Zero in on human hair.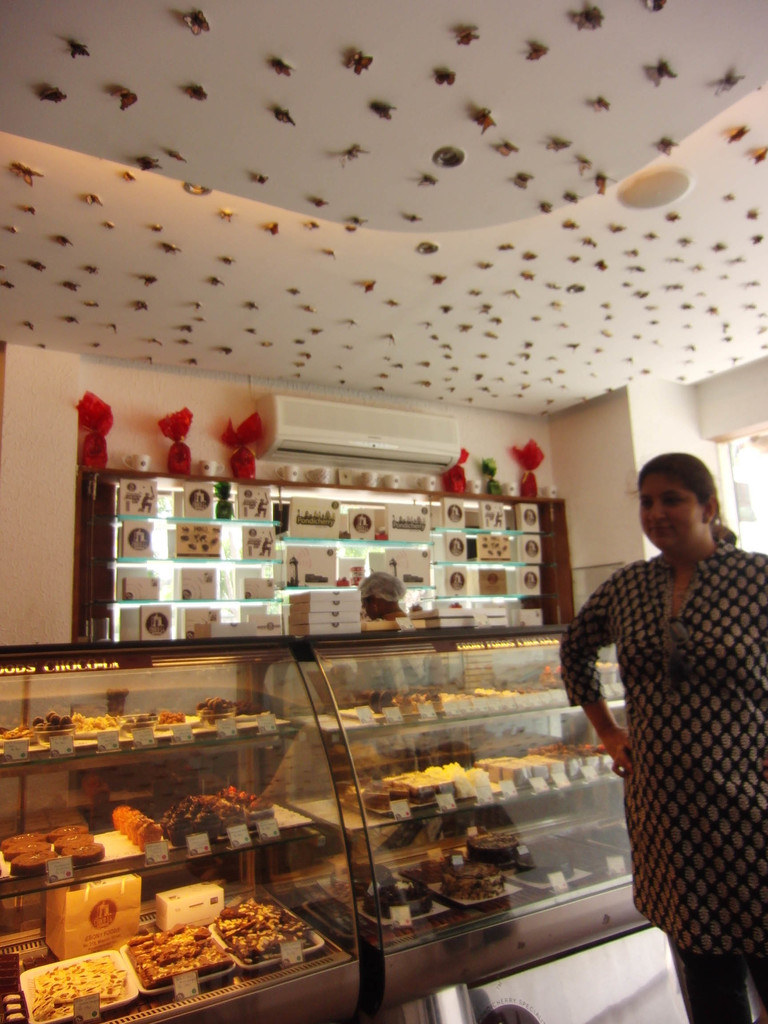
Zeroed in: left=650, top=454, right=735, bottom=549.
